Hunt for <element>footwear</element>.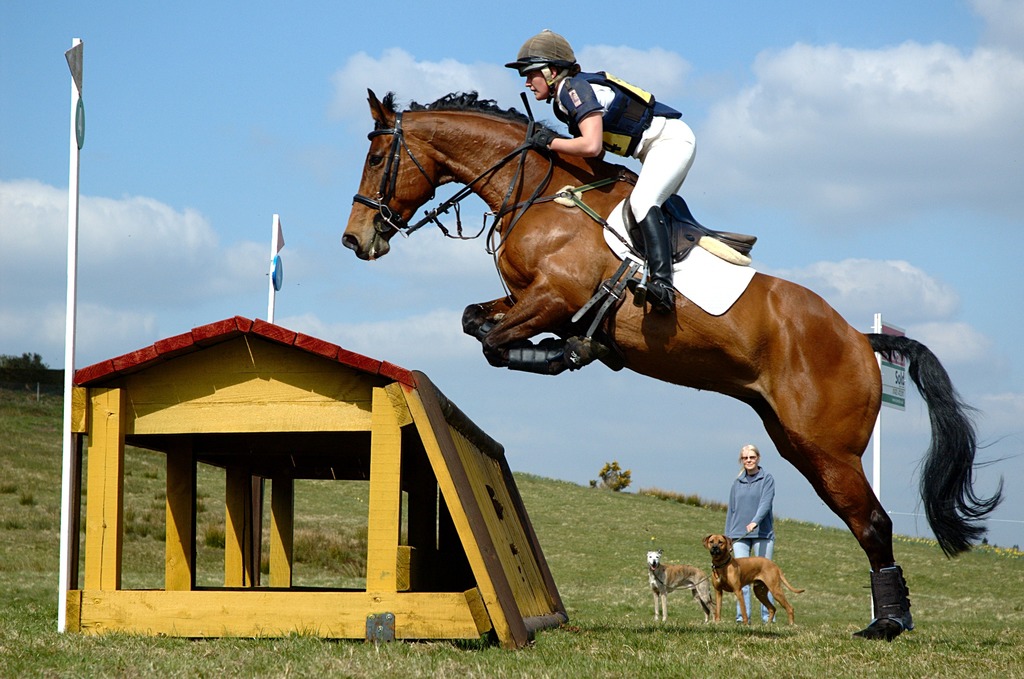
Hunted down at left=877, top=565, right=939, bottom=652.
